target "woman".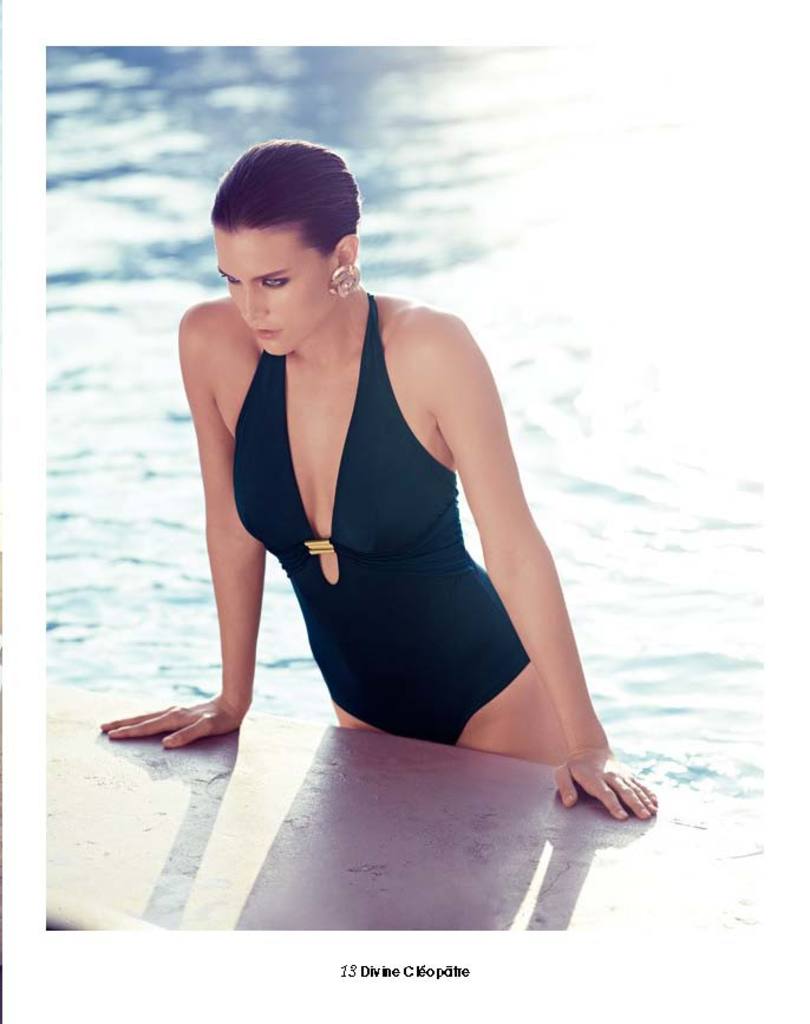
Target region: 139, 138, 619, 822.
